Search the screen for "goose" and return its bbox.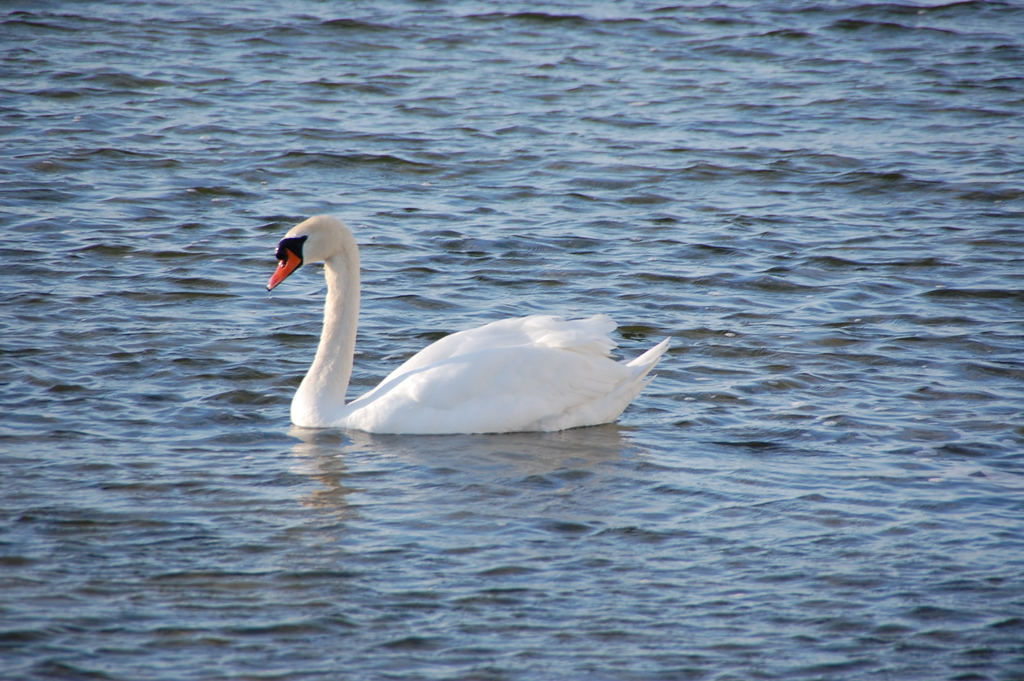
Found: (271, 195, 678, 450).
